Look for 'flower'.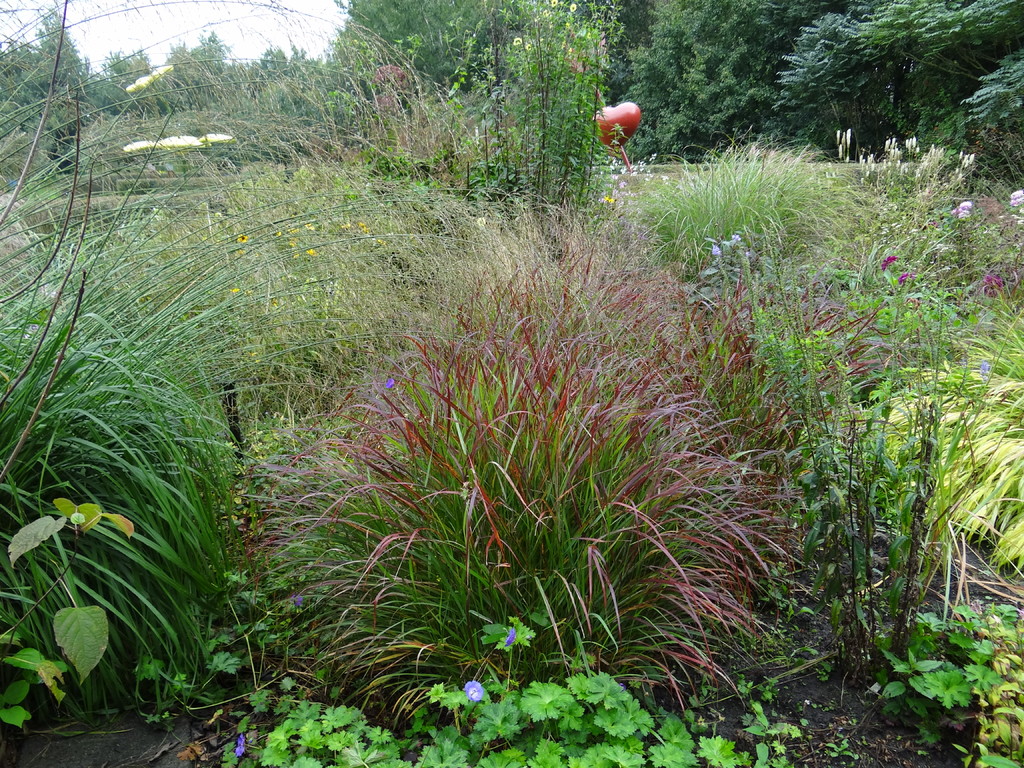
Found: [left=233, top=735, right=249, bottom=760].
